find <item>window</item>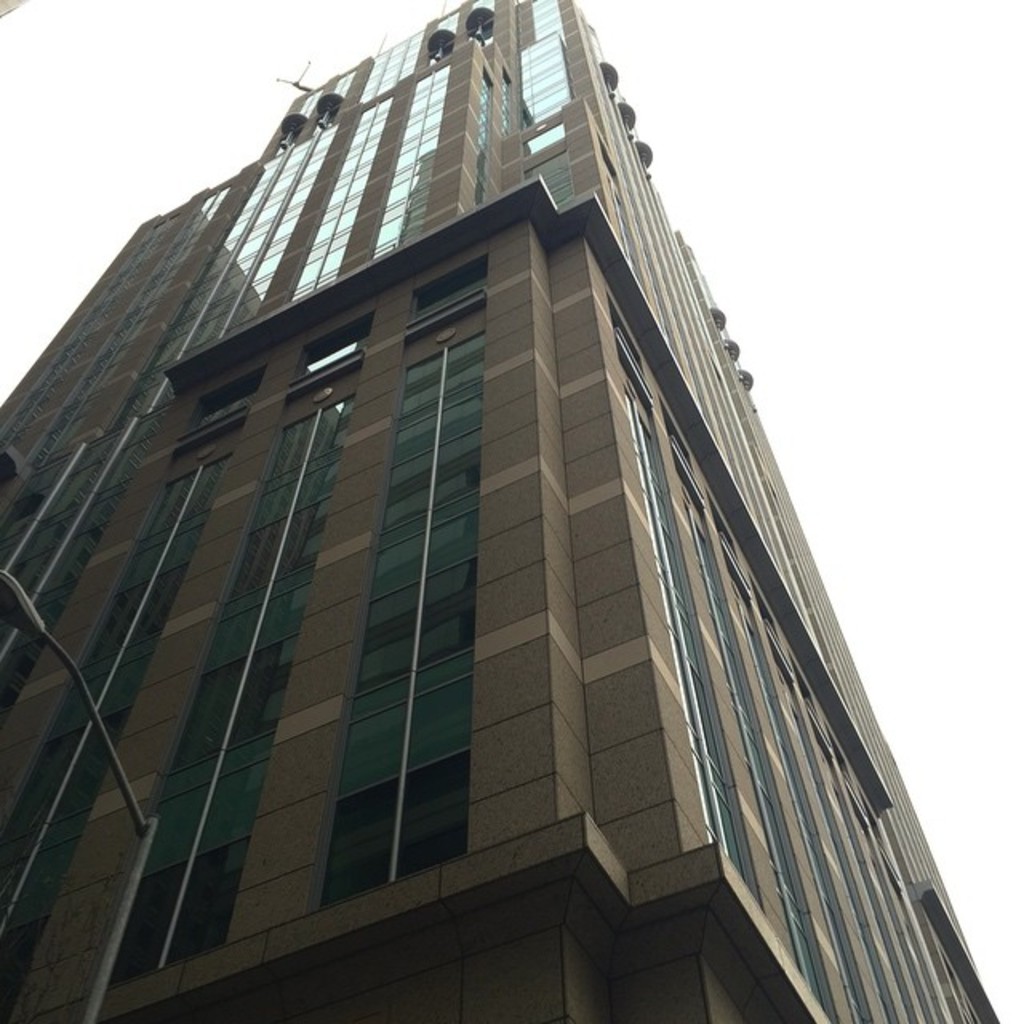
x1=448 y1=334 x2=485 y2=365
